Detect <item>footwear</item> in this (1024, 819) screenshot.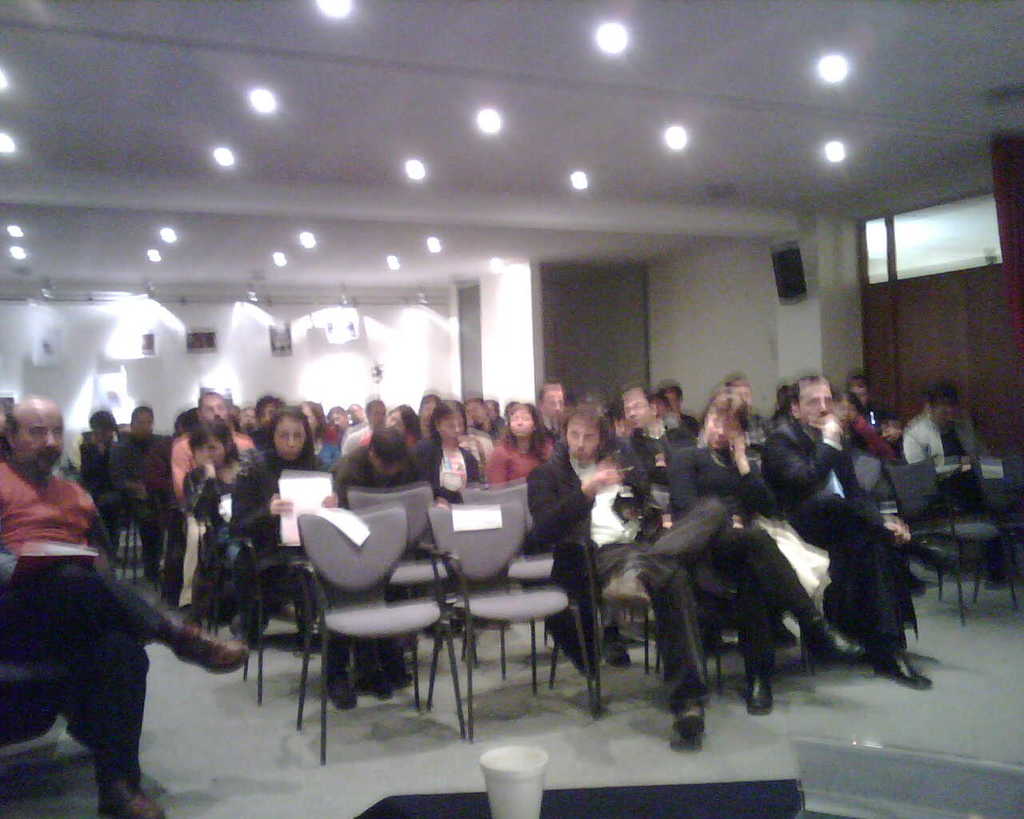
Detection: (left=173, top=619, right=250, bottom=677).
